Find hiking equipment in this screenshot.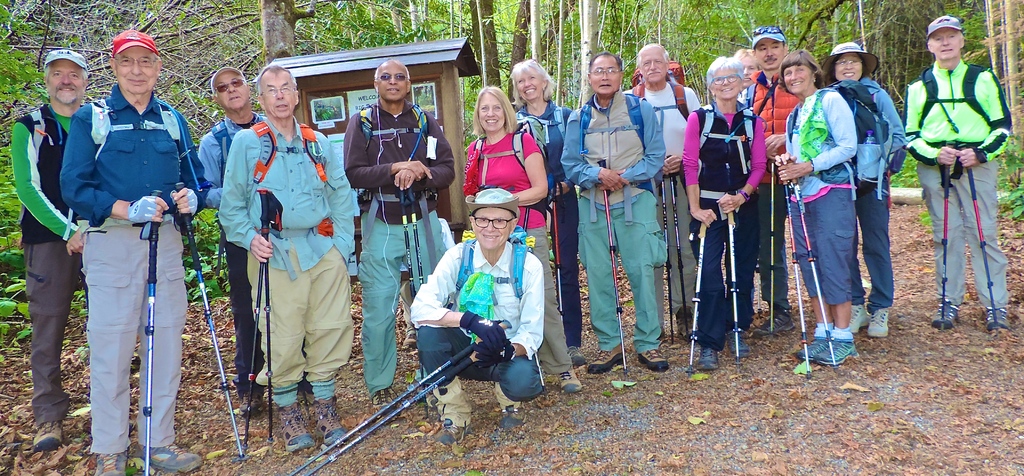
The bounding box for hiking equipment is box=[685, 217, 711, 376].
